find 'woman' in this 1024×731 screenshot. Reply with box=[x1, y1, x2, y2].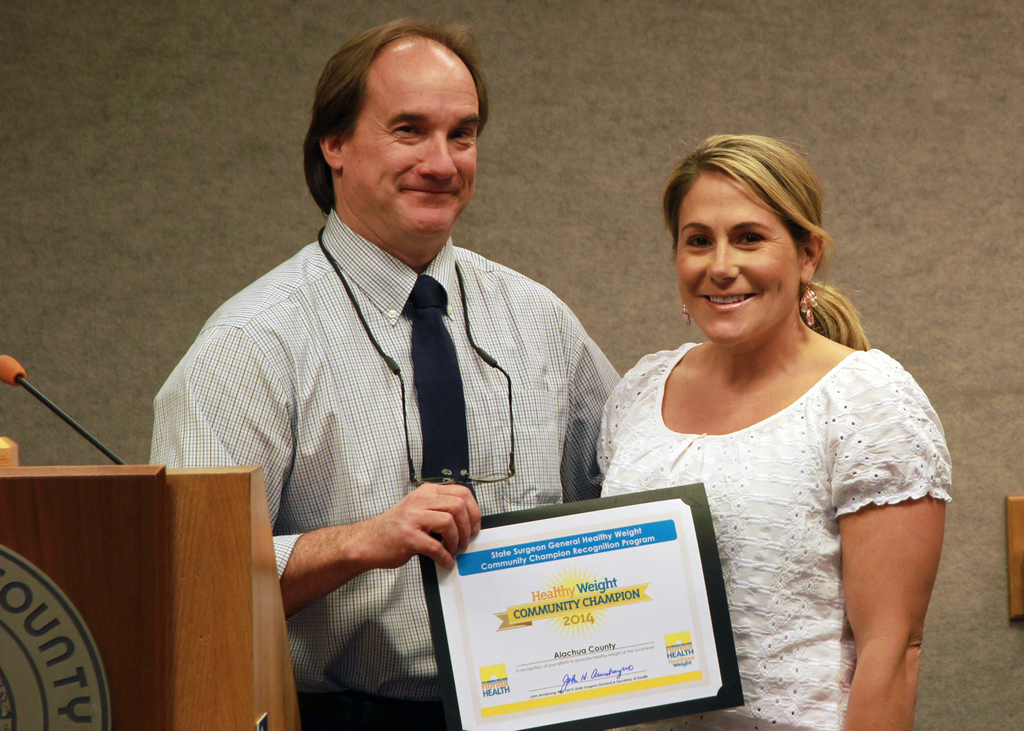
box=[586, 116, 956, 712].
